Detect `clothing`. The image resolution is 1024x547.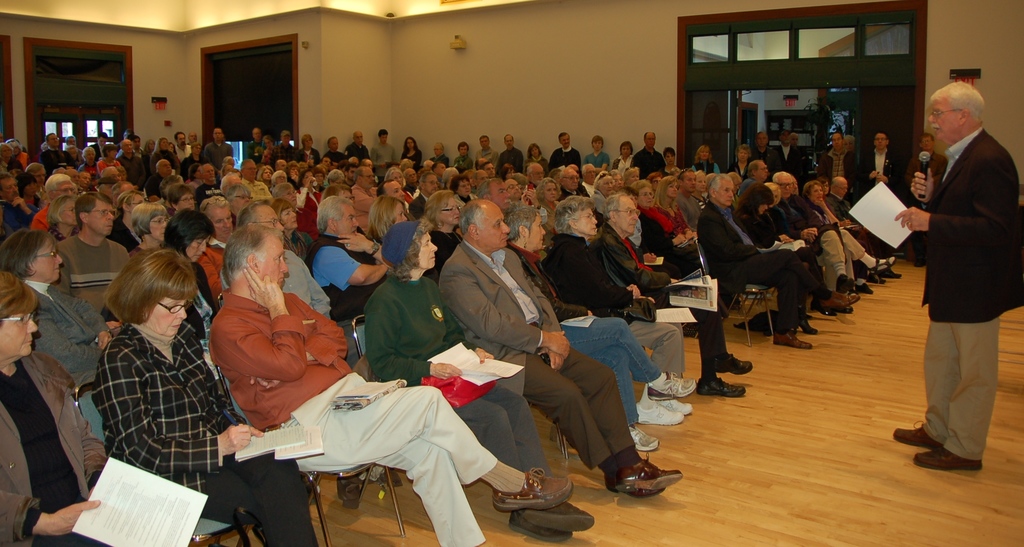
<region>205, 290, 496, 546</region>.
